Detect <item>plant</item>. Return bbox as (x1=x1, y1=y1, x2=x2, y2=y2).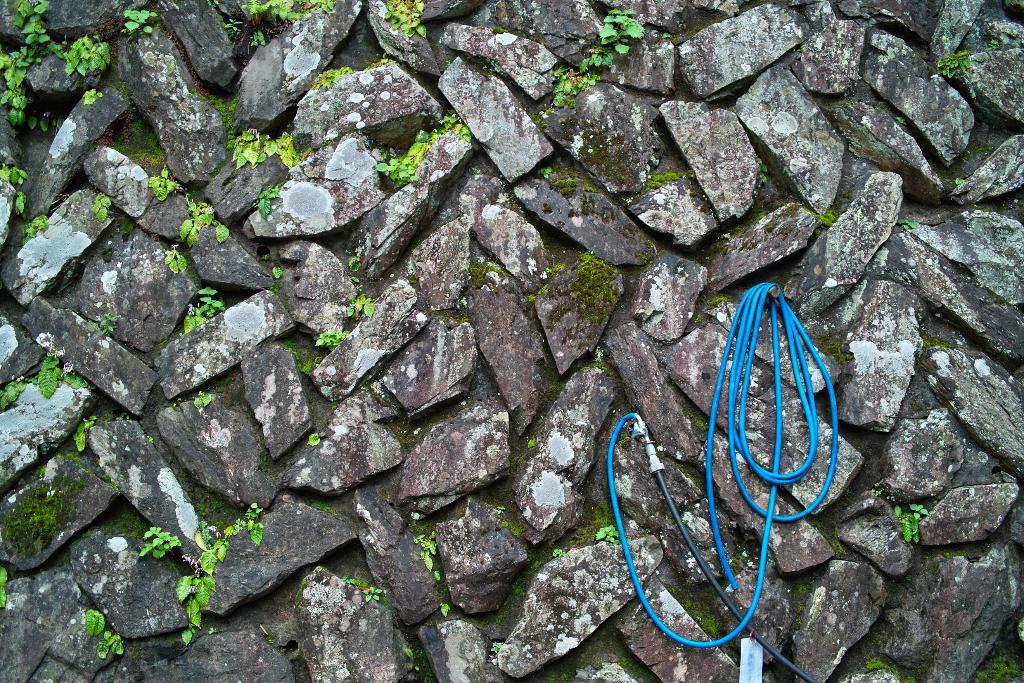
(x1=177, y1=507, x2=261, y2=645).
